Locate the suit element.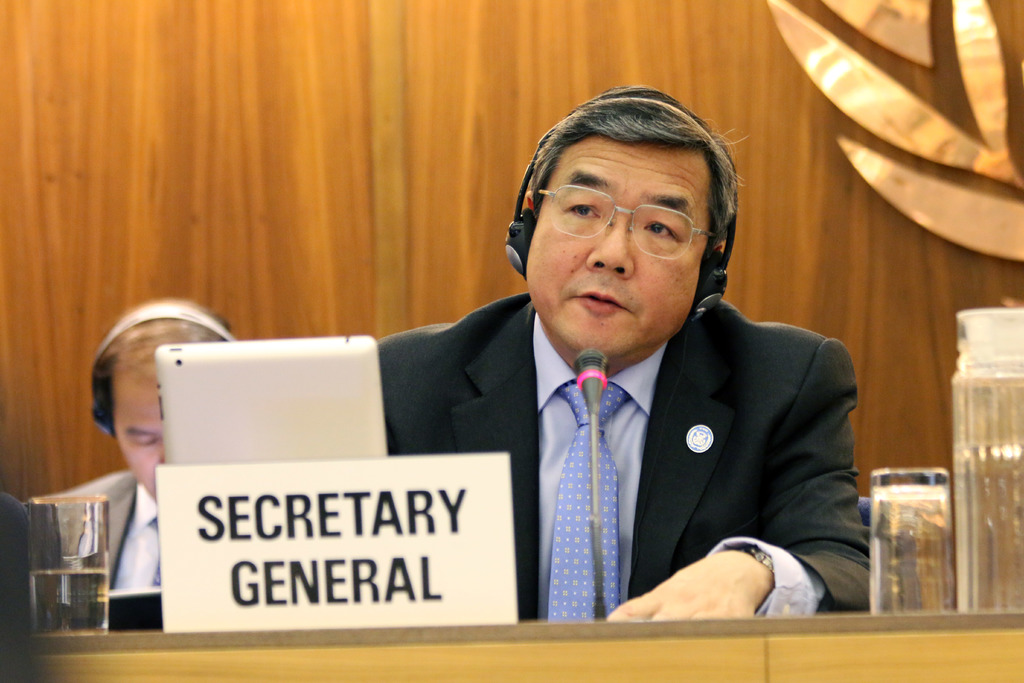
Element bbox: 375 293 876 623.
